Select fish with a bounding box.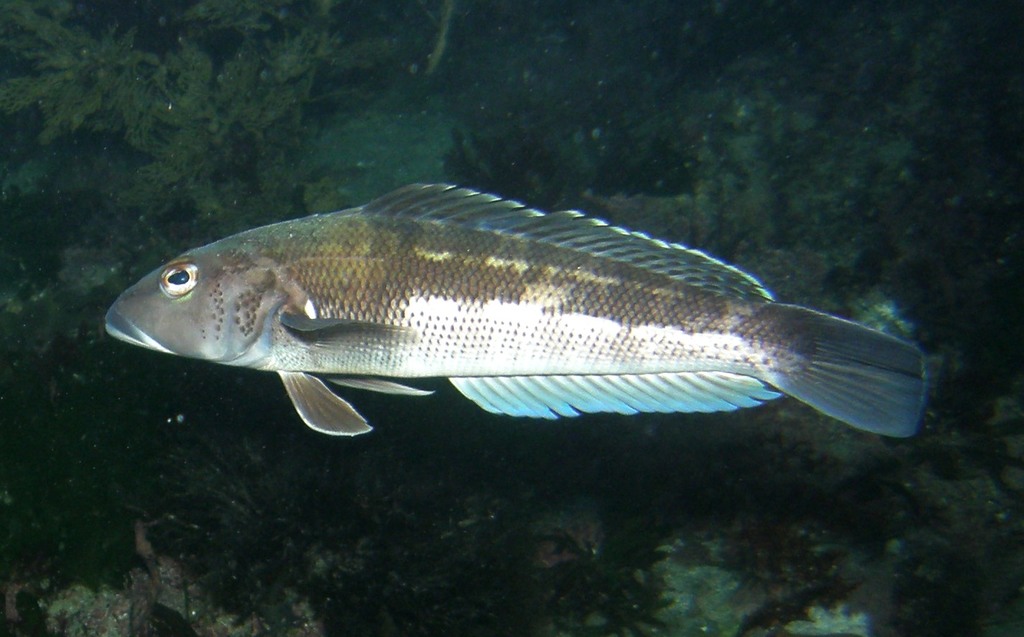
(103,170,930,452).
